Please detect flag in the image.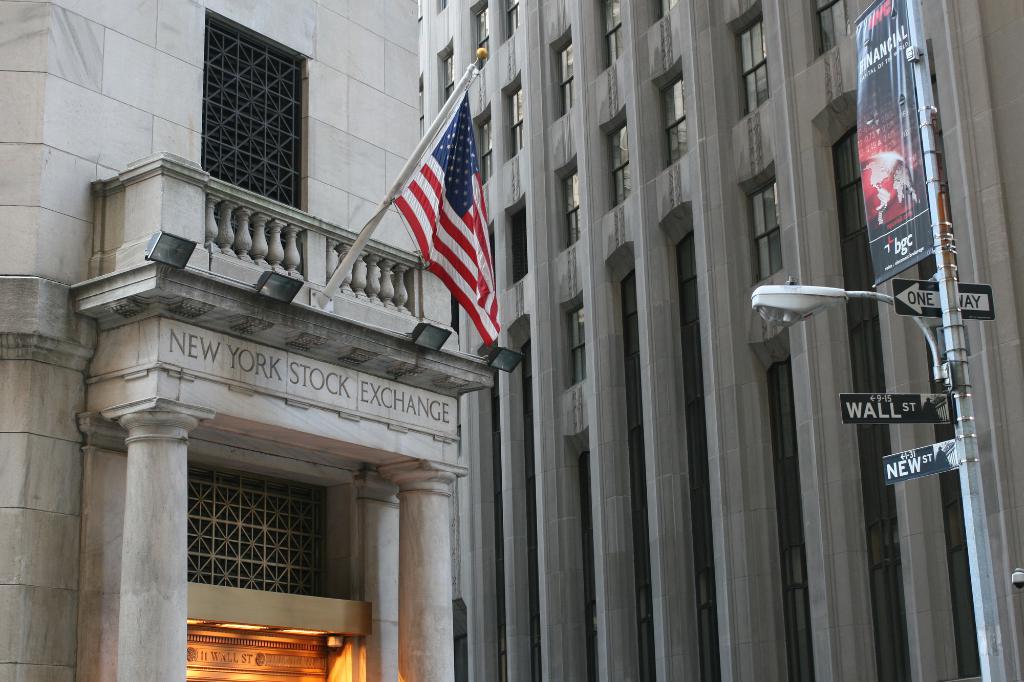
365, 95, 504, 352.
